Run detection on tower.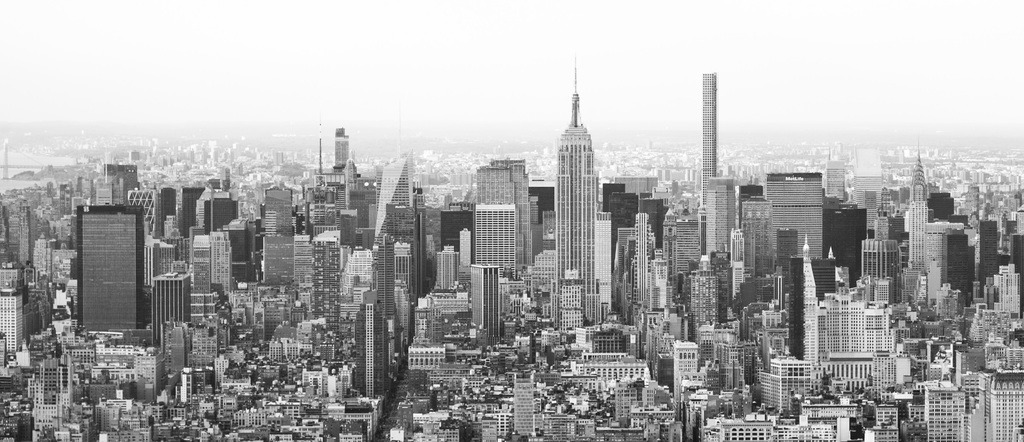
Result: (left=765, top=163, right=832, bottom=266).
